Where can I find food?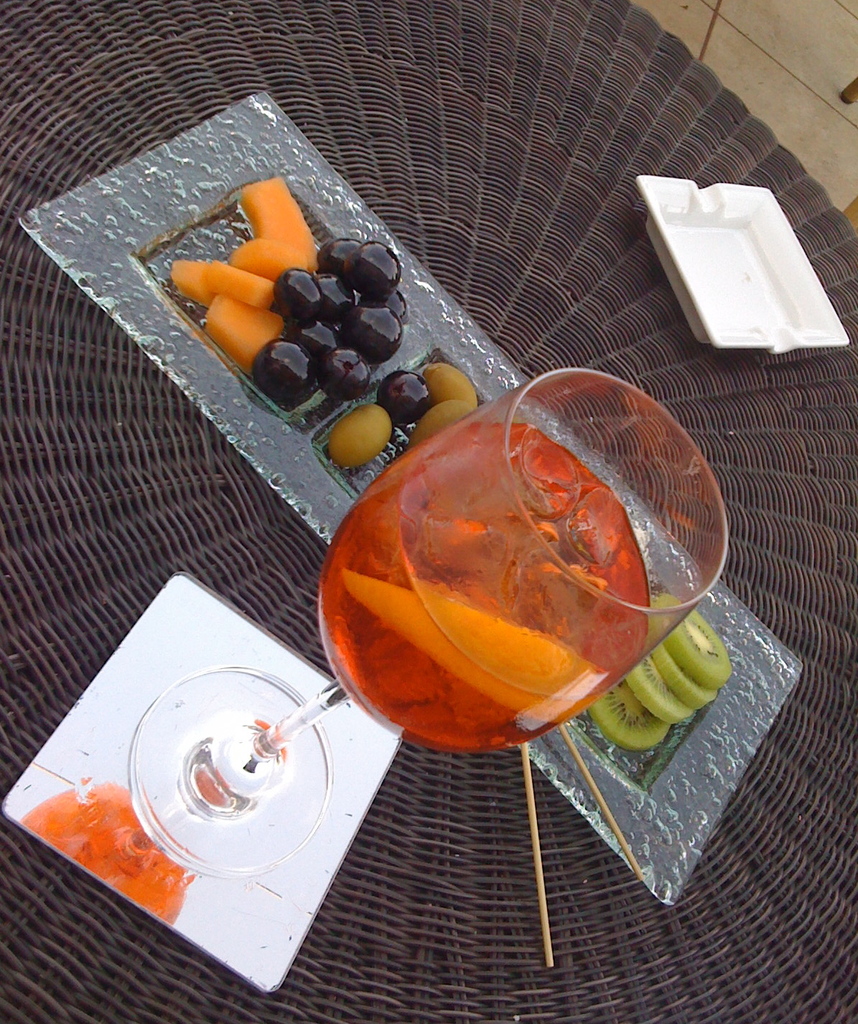
You can find it at rect(413, 399, 470, 451).
